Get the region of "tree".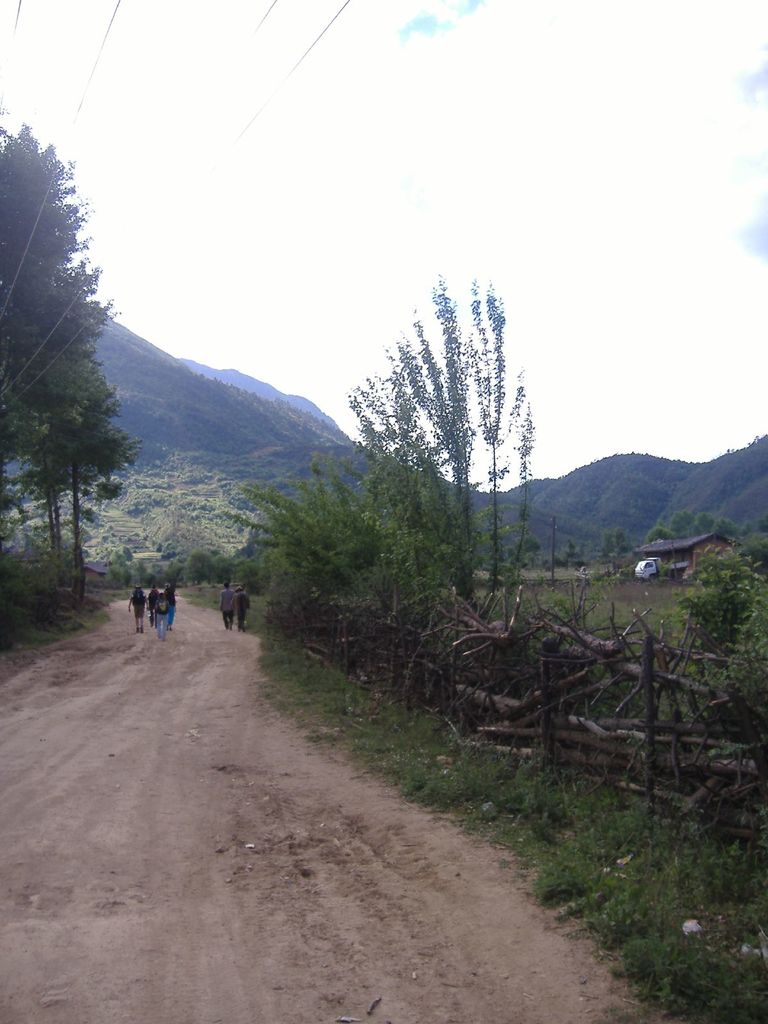
bbox=(630, 493, 681, 536).
